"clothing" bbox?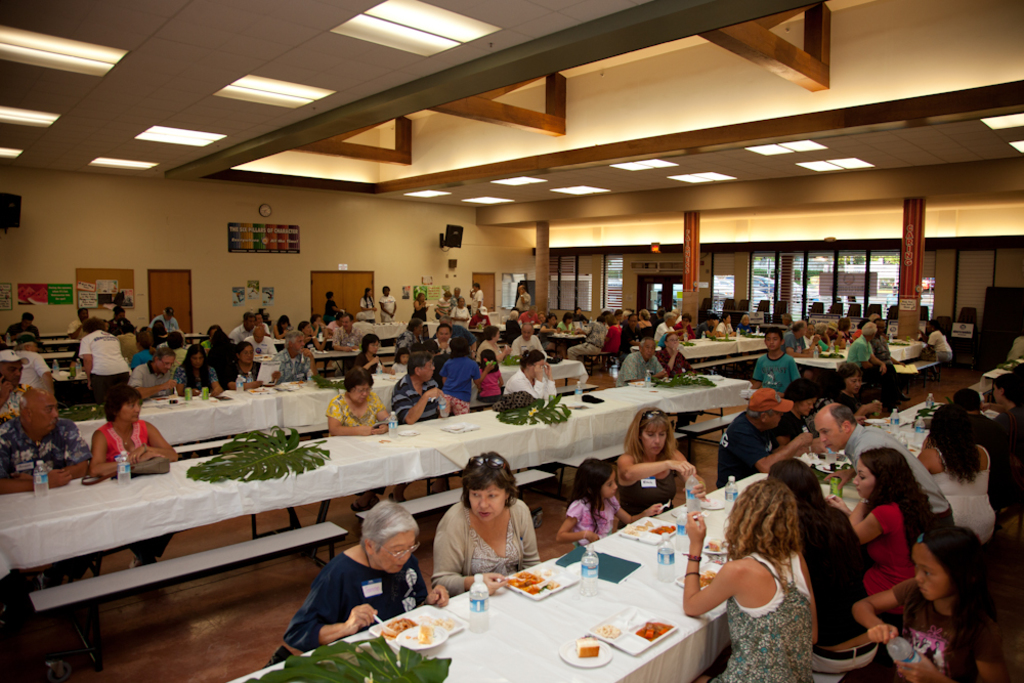
bbox=[156, 332, 166, 344]
